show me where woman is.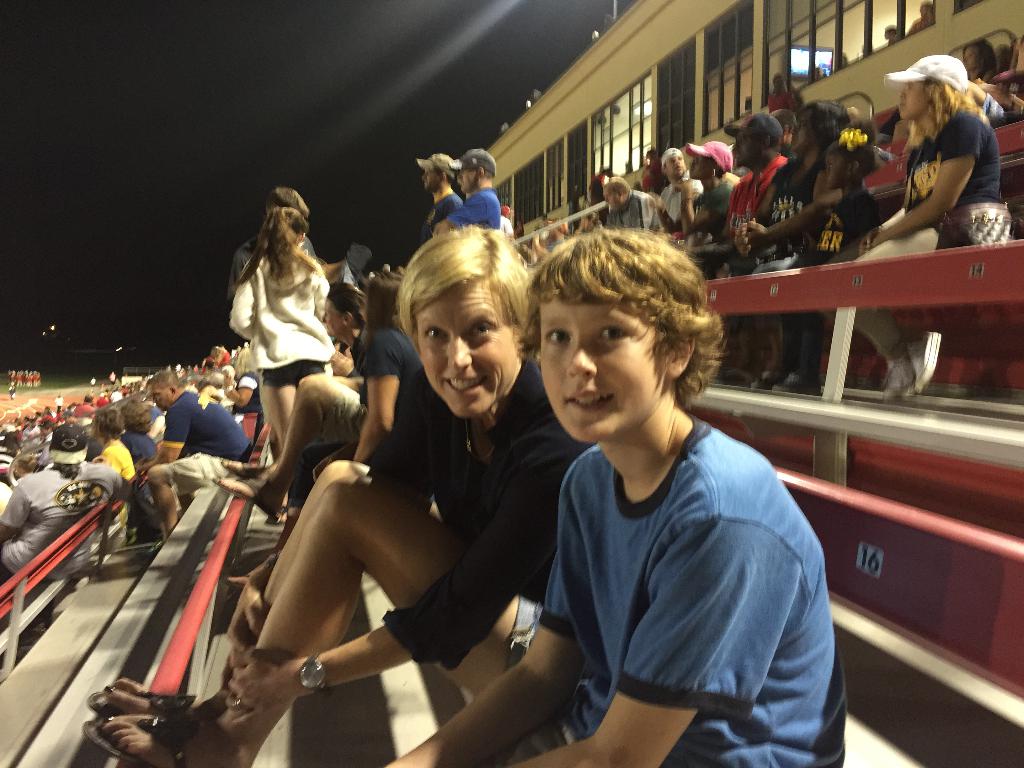
woman is at (left=719, top=97, right=860, bottom=399).
